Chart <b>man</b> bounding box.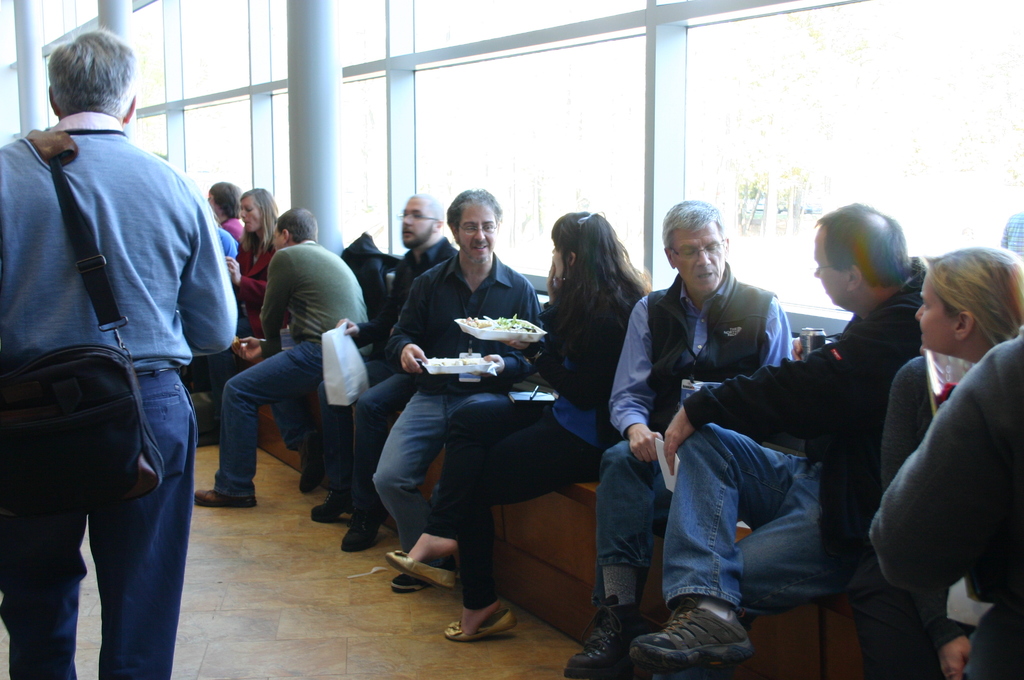
Charted: x1=10, y1=11, x2=236, y2=668.
